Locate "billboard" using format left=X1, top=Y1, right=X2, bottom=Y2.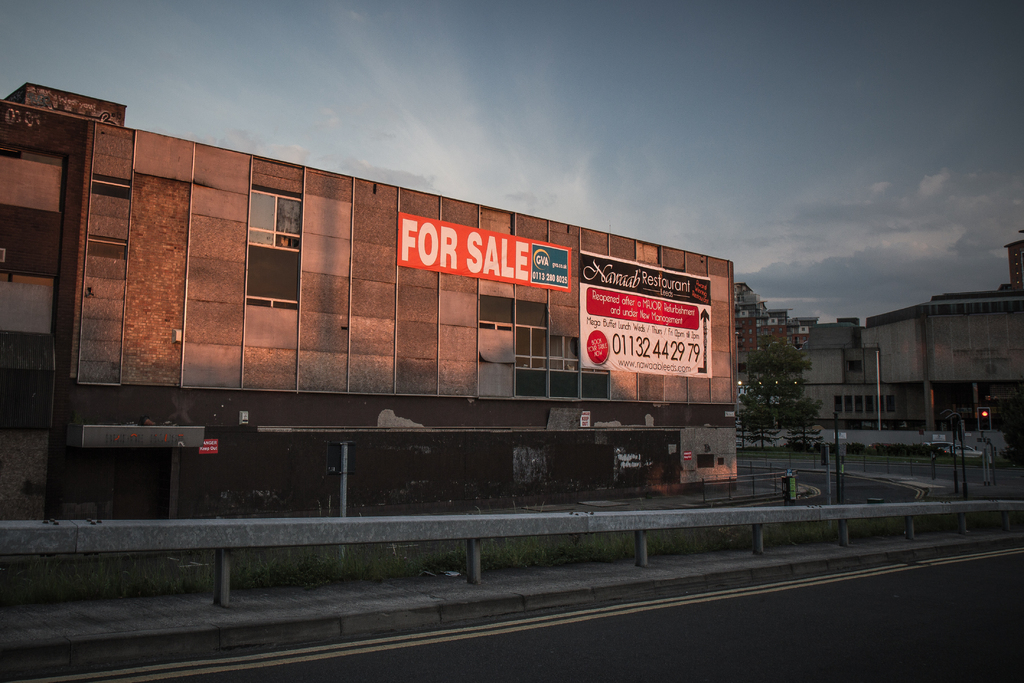
left=579, top=291, right=714, bottom=378.
